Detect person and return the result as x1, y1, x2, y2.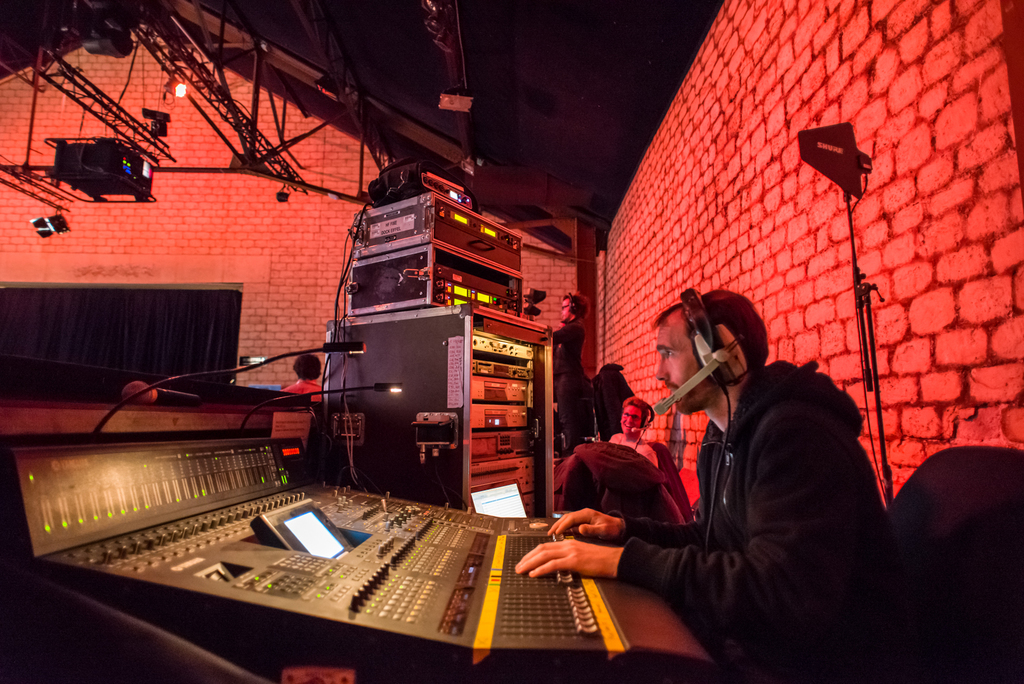
513, 289, 899, 683.
